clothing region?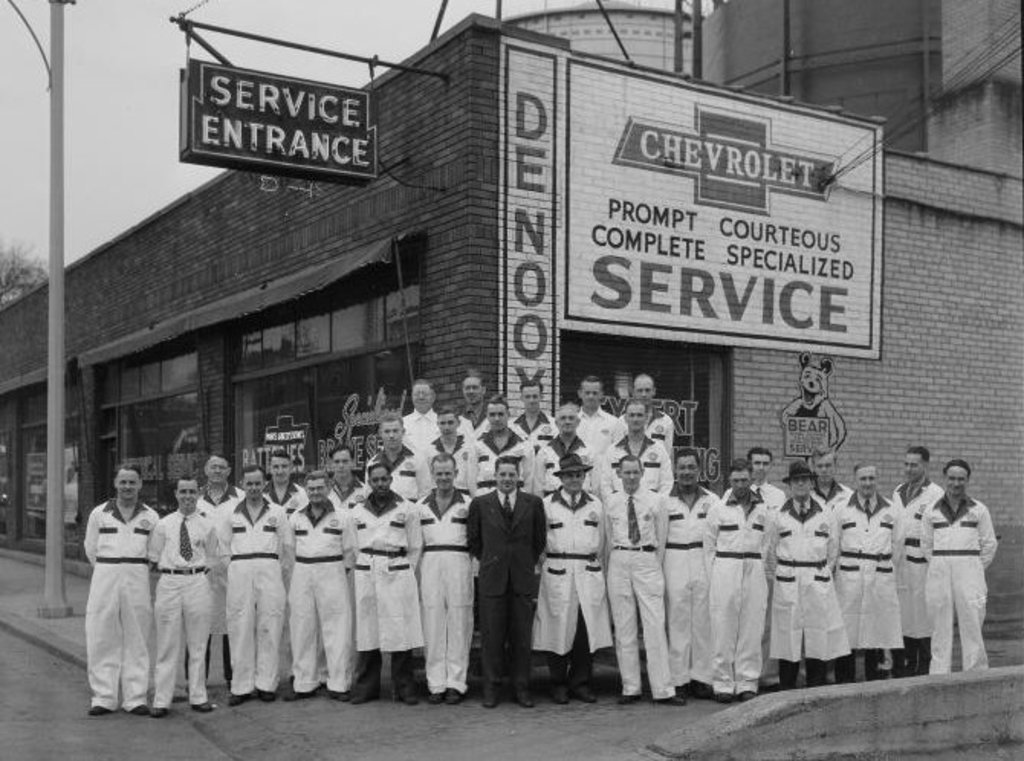
76:492:167:694
